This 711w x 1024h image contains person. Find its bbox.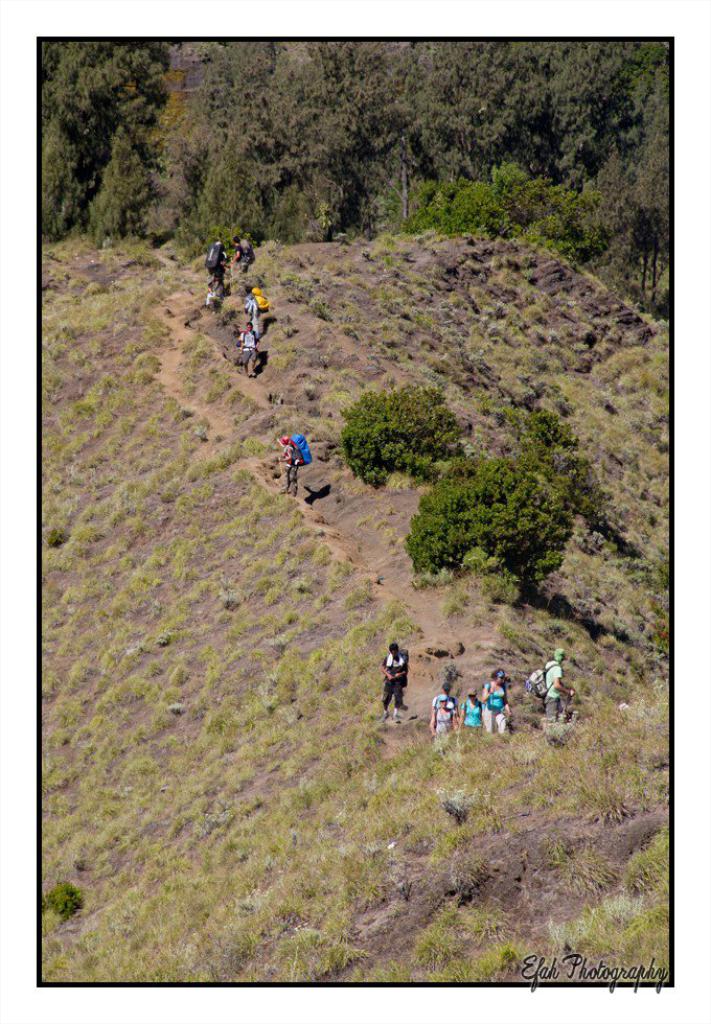
detection(381, 635, 415, 715).
